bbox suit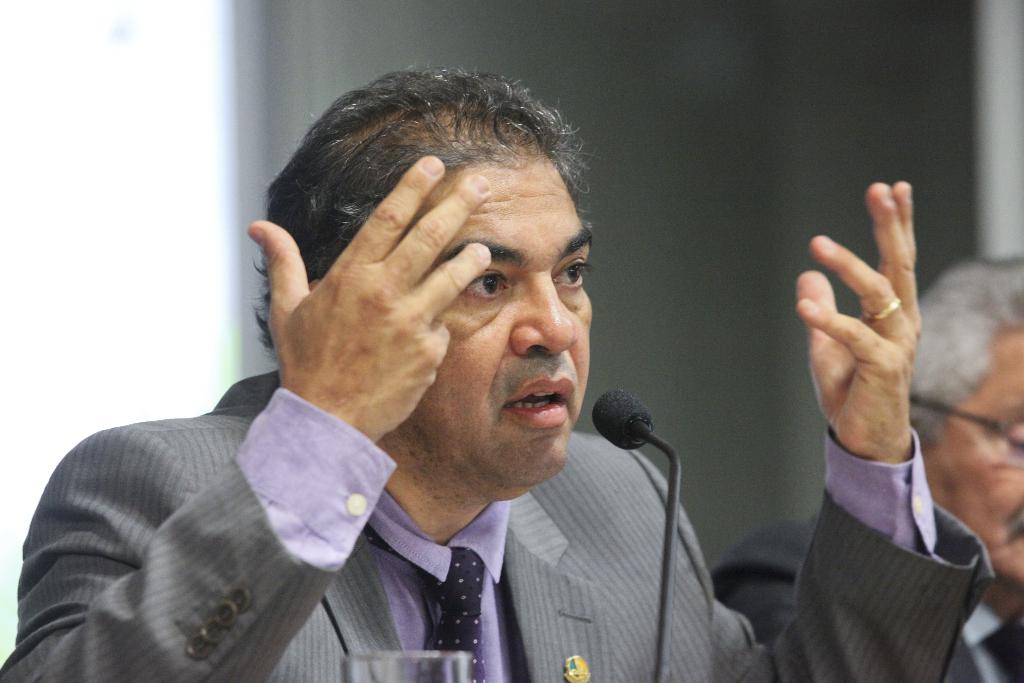
detection(718, 506, 1023, 682)
